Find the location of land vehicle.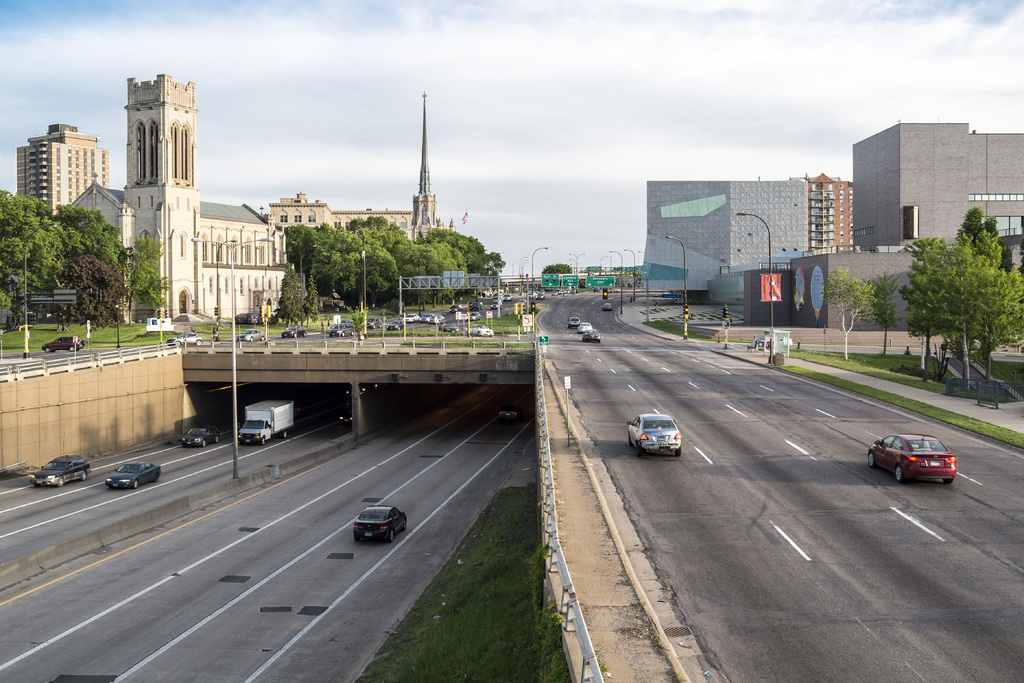
Location: l=355, t=505, r=408, b=543.
